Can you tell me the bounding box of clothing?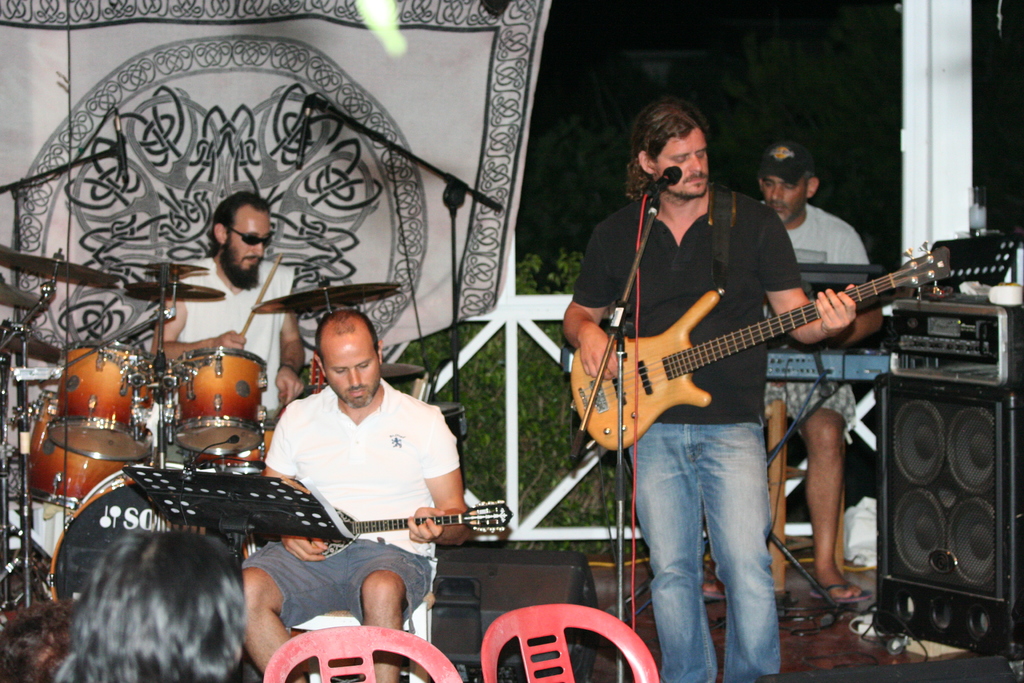
758 185 870 427.
